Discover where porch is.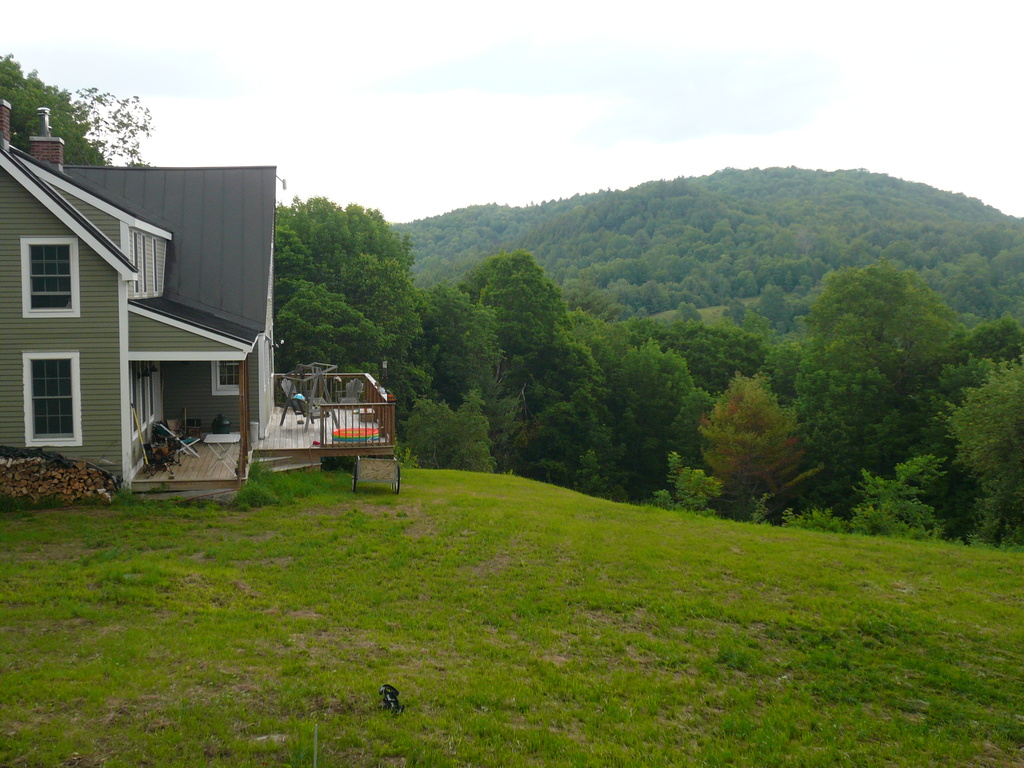
Discovered at (127,367,398,486).
